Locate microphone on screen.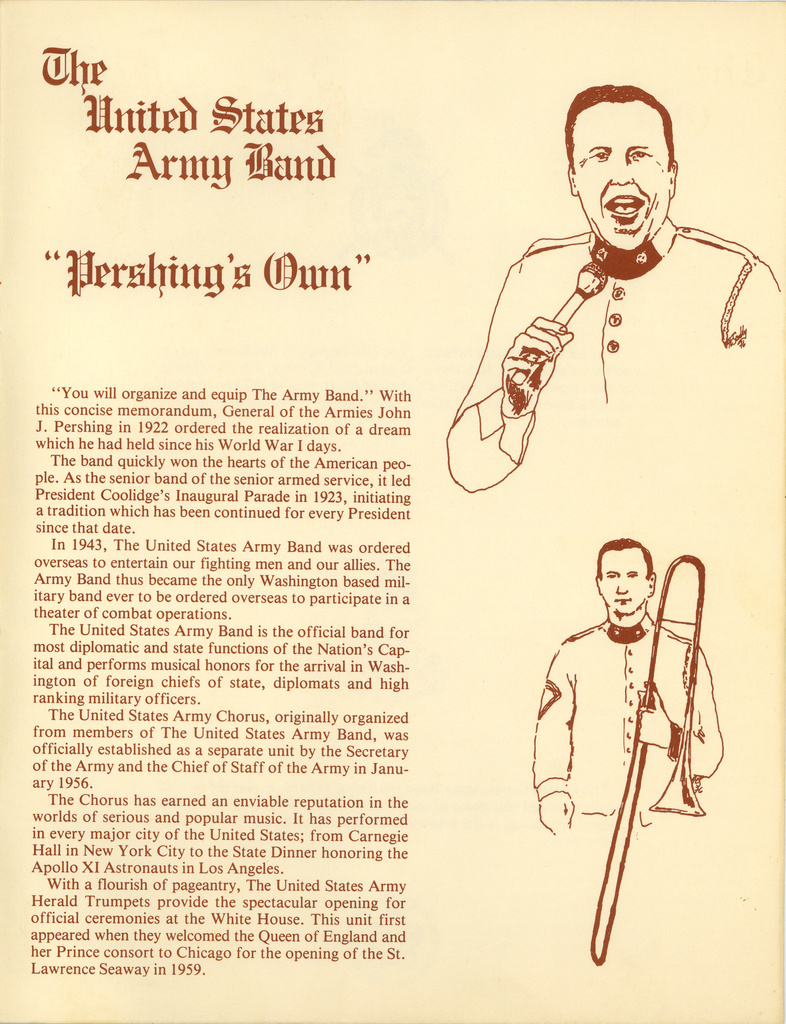
On screen at left=510, top=263, right=612, bottom=381.
